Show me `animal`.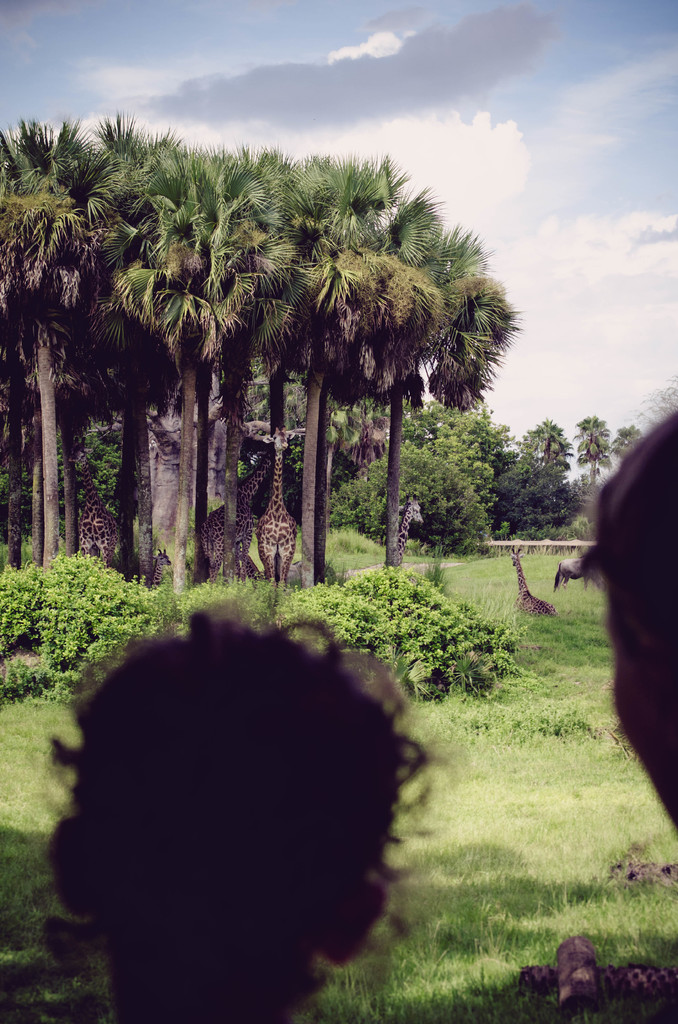
`animal` is here: [257, 421, 300, 588].
